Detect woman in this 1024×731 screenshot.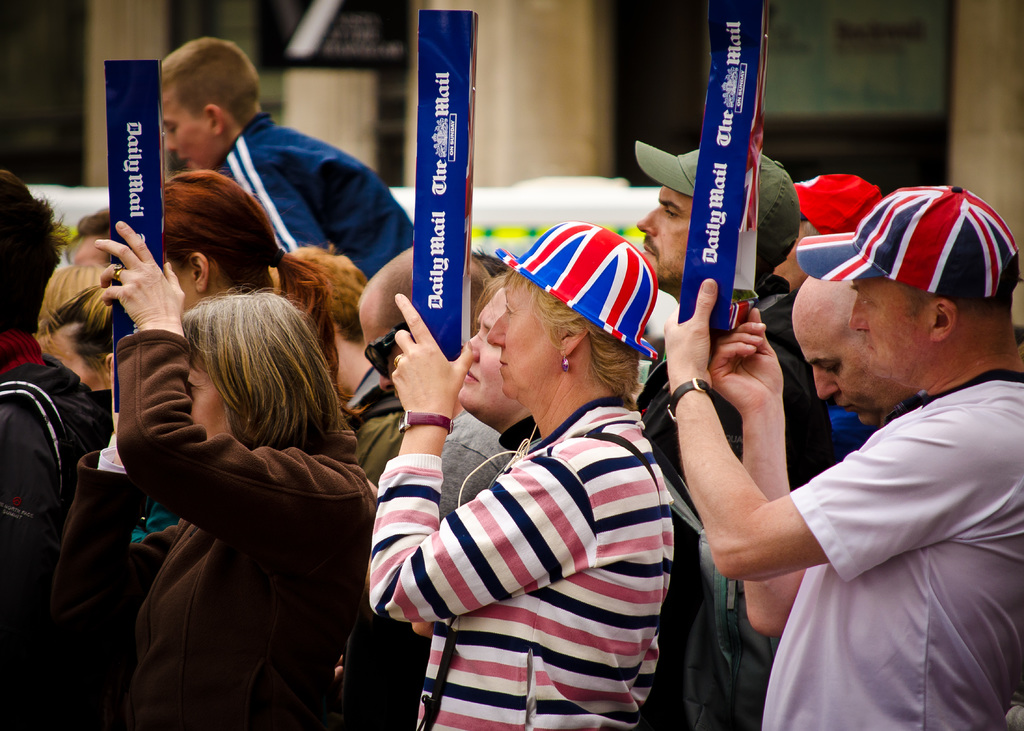
Detection: crop(40, 257, 111, 335).
